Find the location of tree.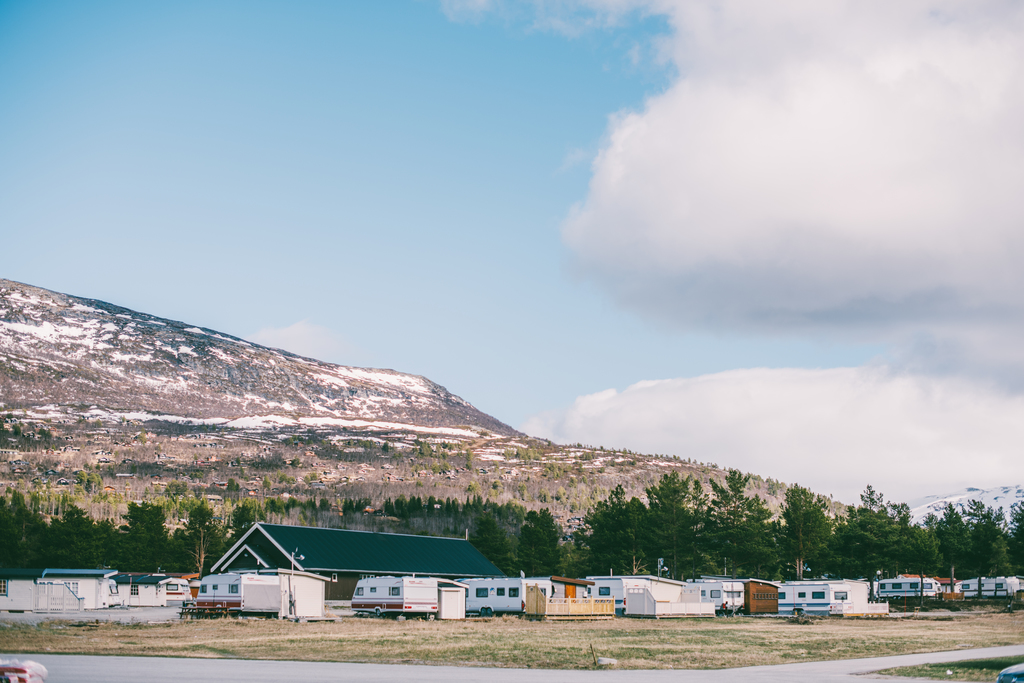
Location: [x1=42, y1=504, x2=131, y2=570].
